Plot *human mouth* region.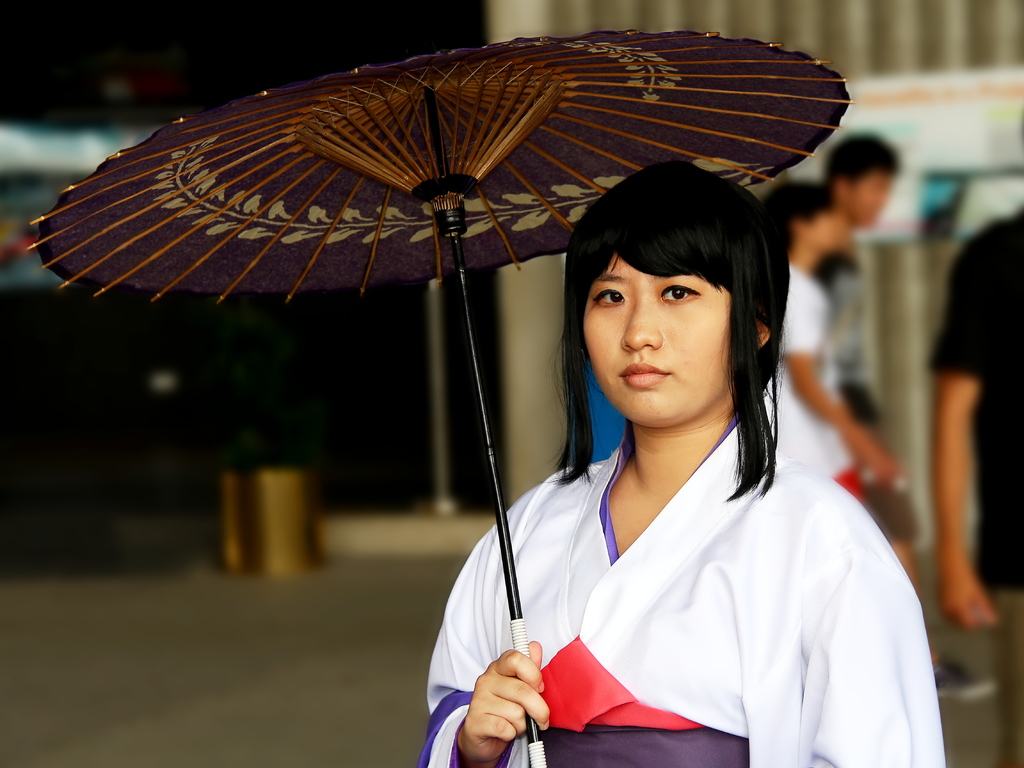
Plotted at box(617, 362, 673, 390).
